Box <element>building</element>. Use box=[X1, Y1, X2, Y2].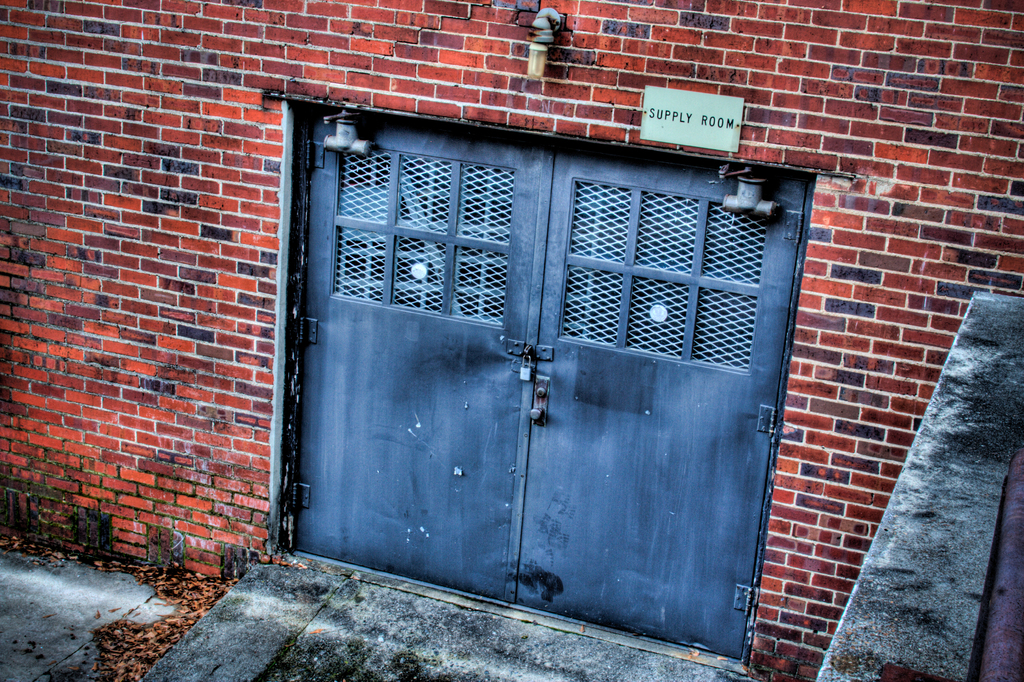
box=[0, 0, 1023, 681].
